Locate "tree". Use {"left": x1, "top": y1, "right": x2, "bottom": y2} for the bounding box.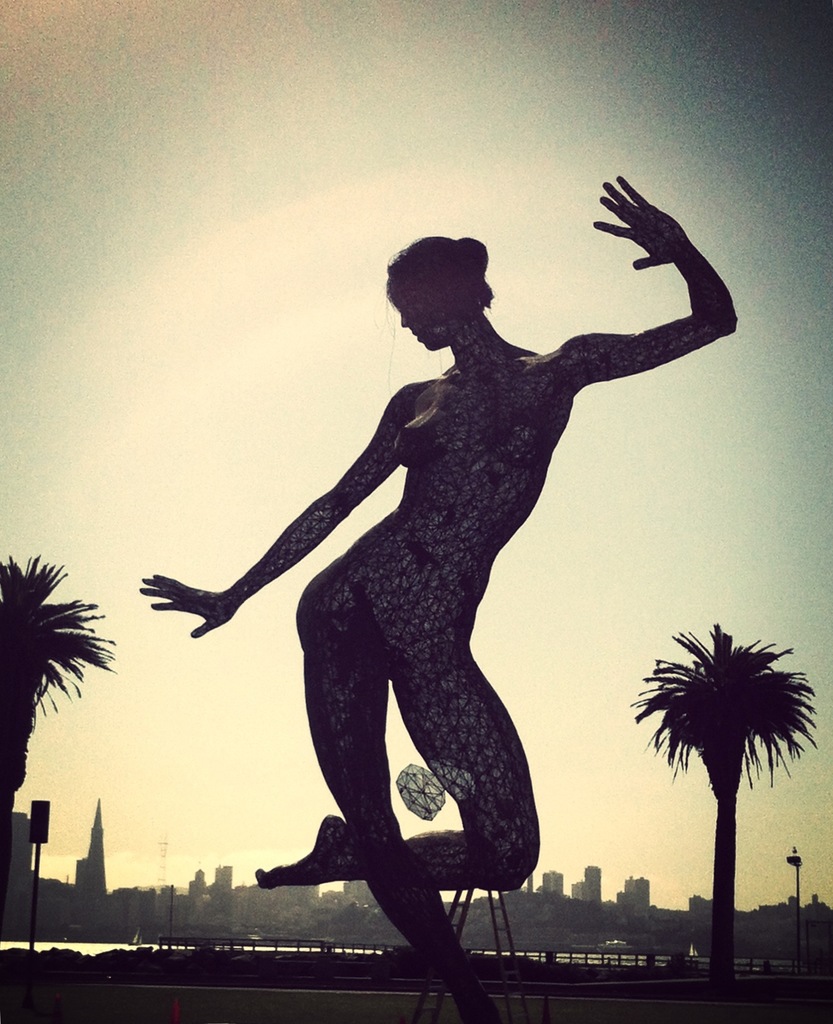
{"left": 0, "top": 550, "right": 118, "bottom": 935}.
